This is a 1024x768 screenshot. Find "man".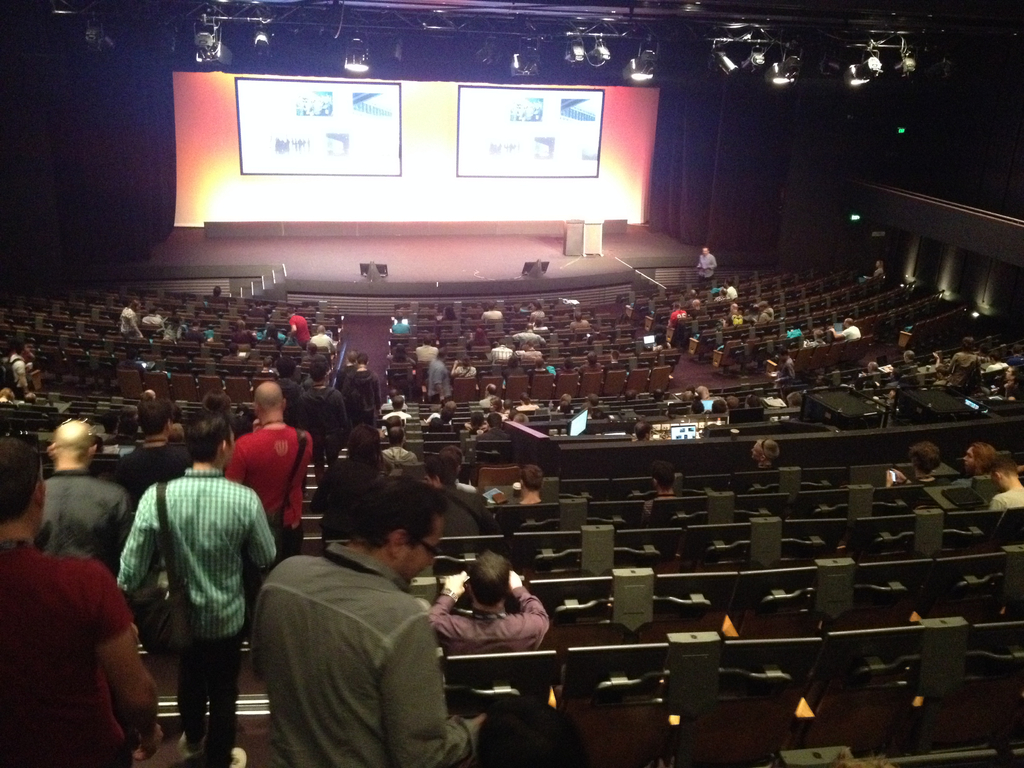
Bounding box: detection(333, 345, 351, 390).
